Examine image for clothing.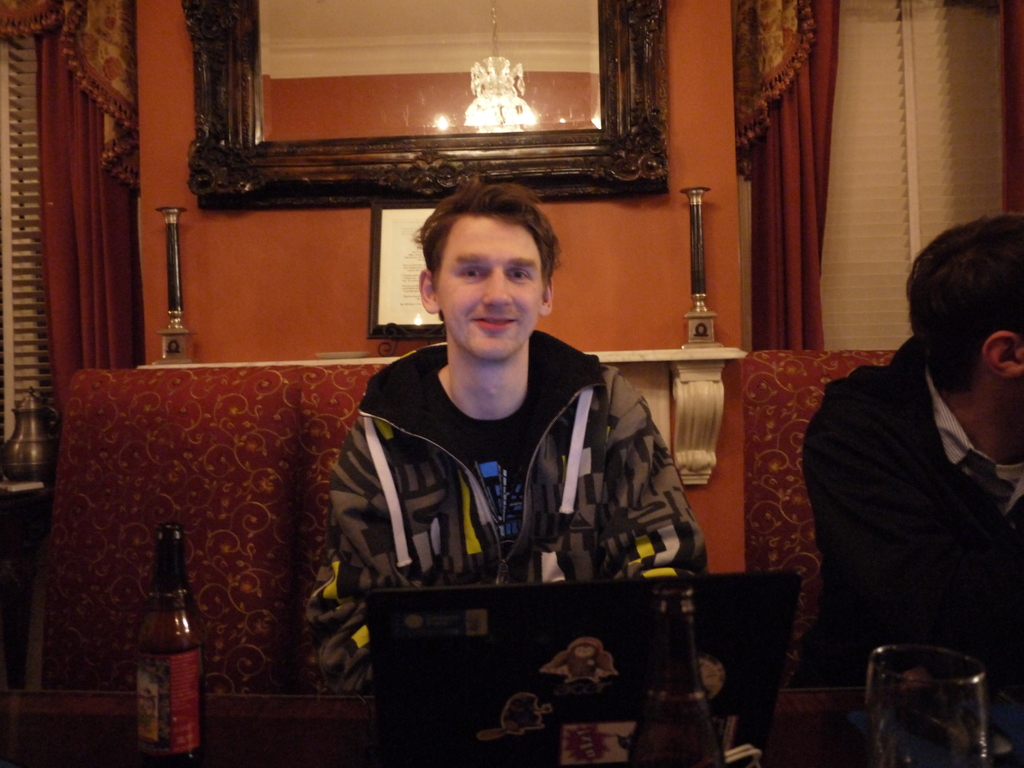
Examination result: box(796, 327, 1023, 696).
